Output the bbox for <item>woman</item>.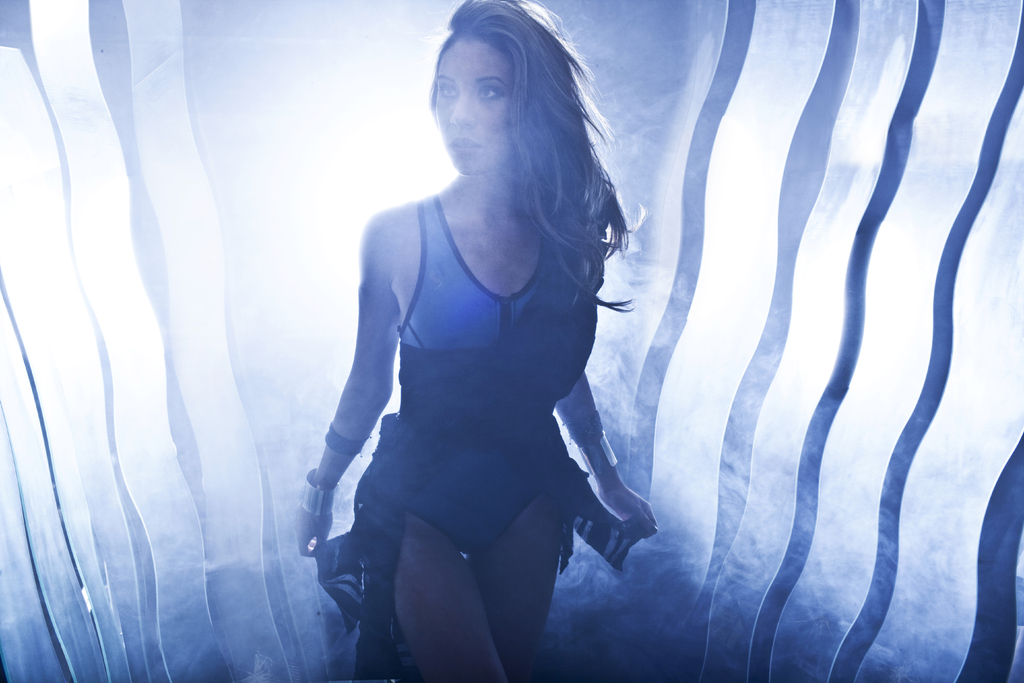
295/1/658/682.
